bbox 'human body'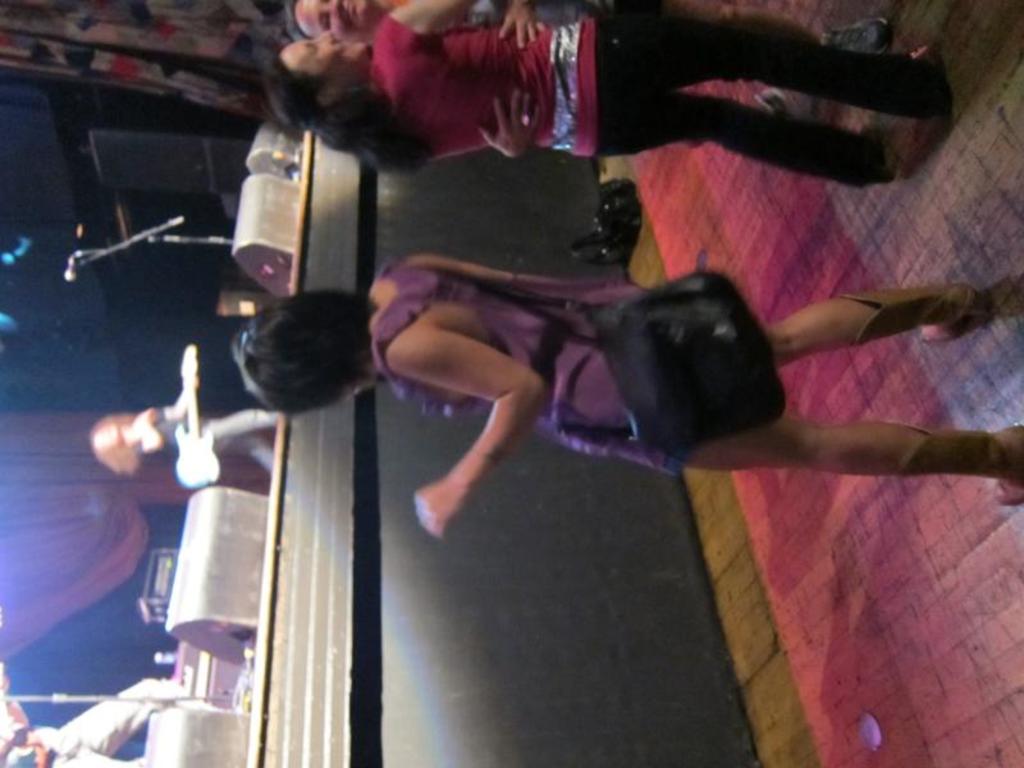
locate(224, 256, 1023, 544)
